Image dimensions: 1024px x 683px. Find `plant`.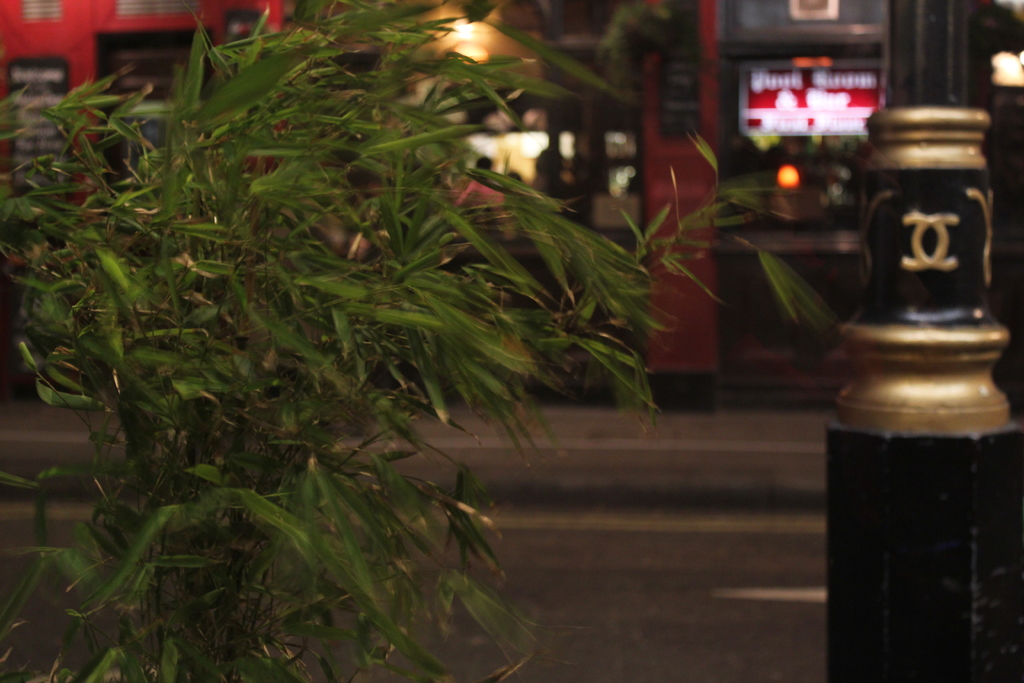
<bbox>0, 0, 843, 682</bbox>.
